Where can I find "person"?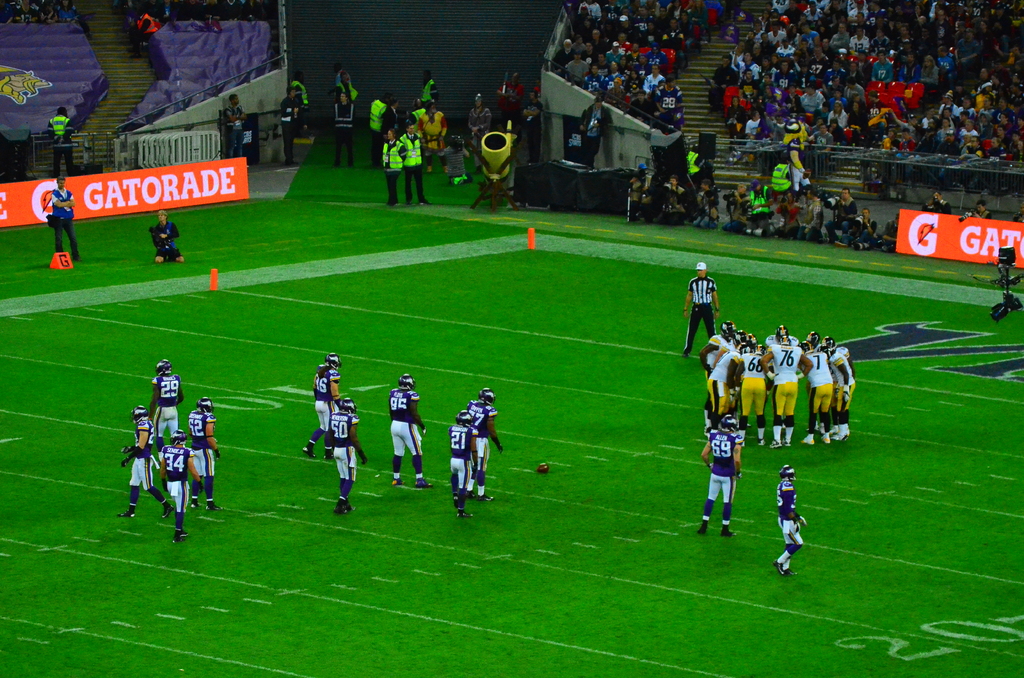
You can find it at <bbox>150, 210, 186, 262</bbox>.
